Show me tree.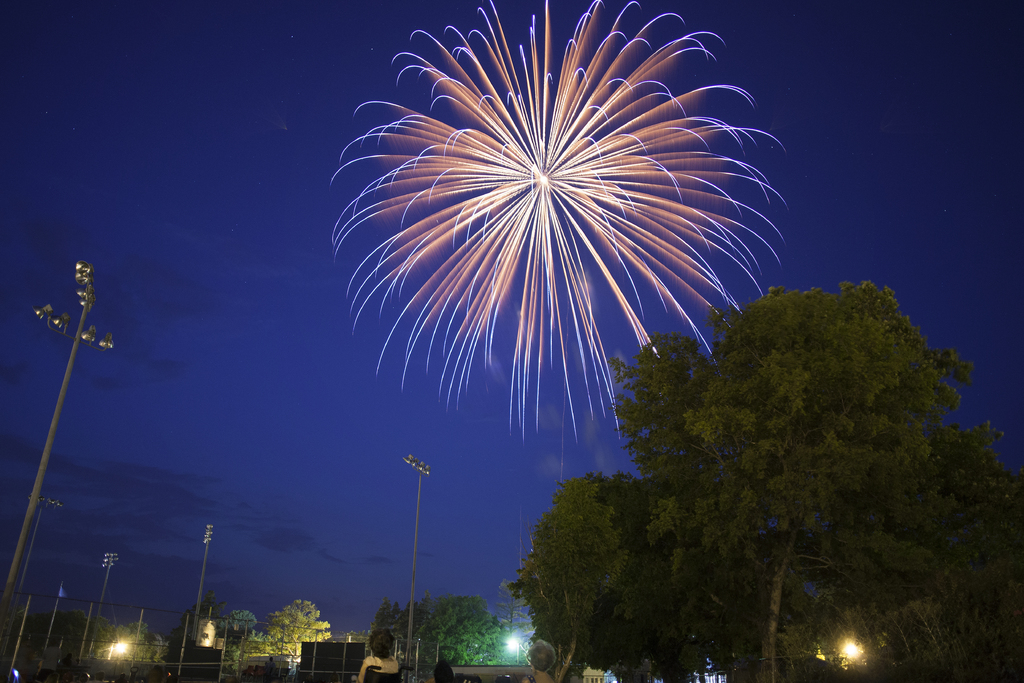
tree is here: [366, 593, 510, 682].
